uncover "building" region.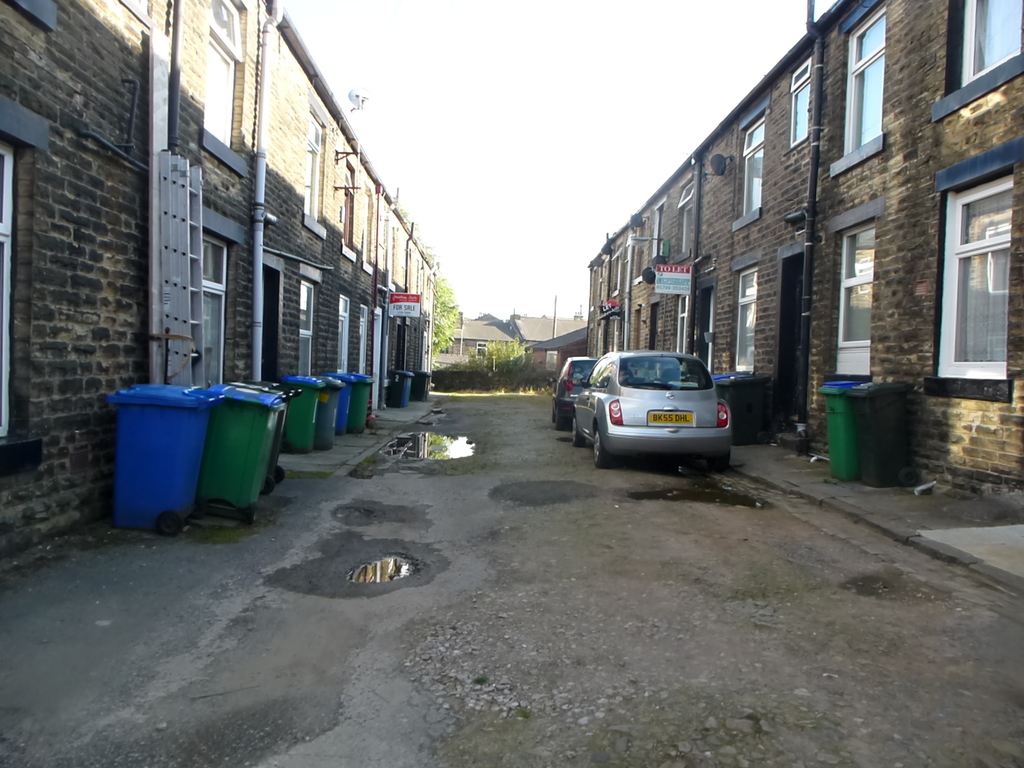
Uncovered: bbox=(511, 317, 591, 373).
